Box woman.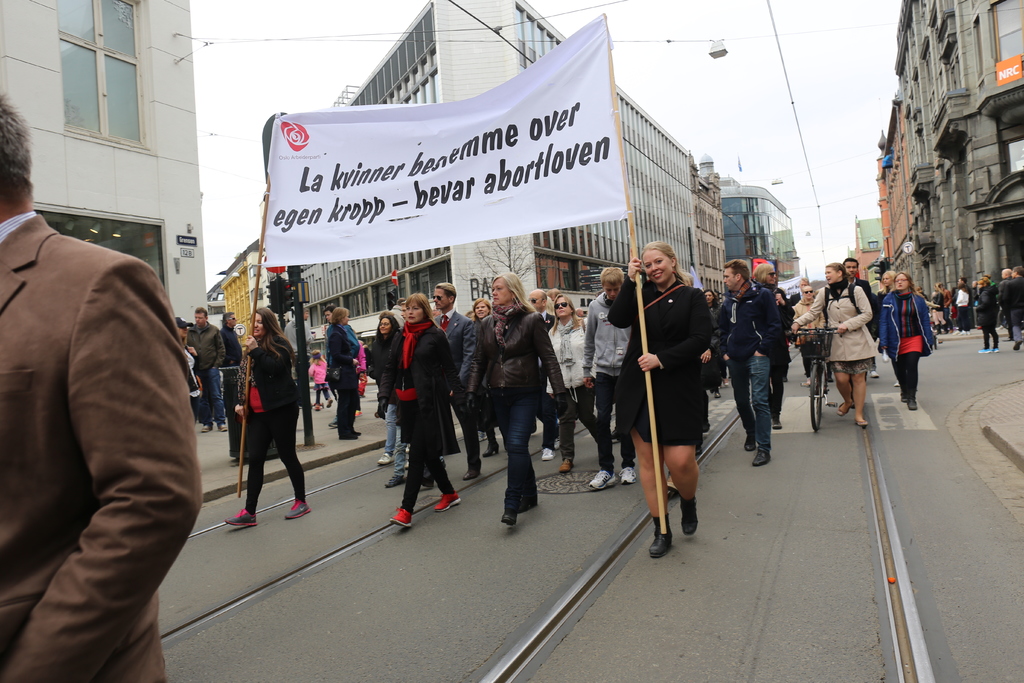
detection(326, 309, 364, 441).
